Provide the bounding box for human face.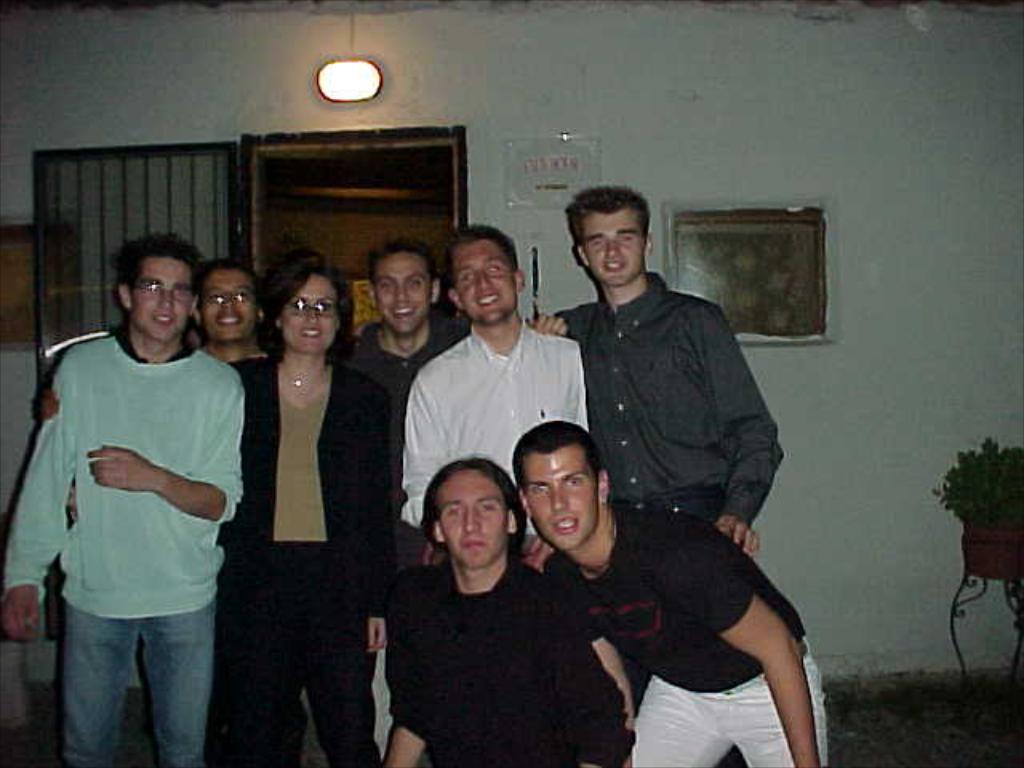
{"x1": 206, "y1": 267, "x2": 259, "y2": 338}.
